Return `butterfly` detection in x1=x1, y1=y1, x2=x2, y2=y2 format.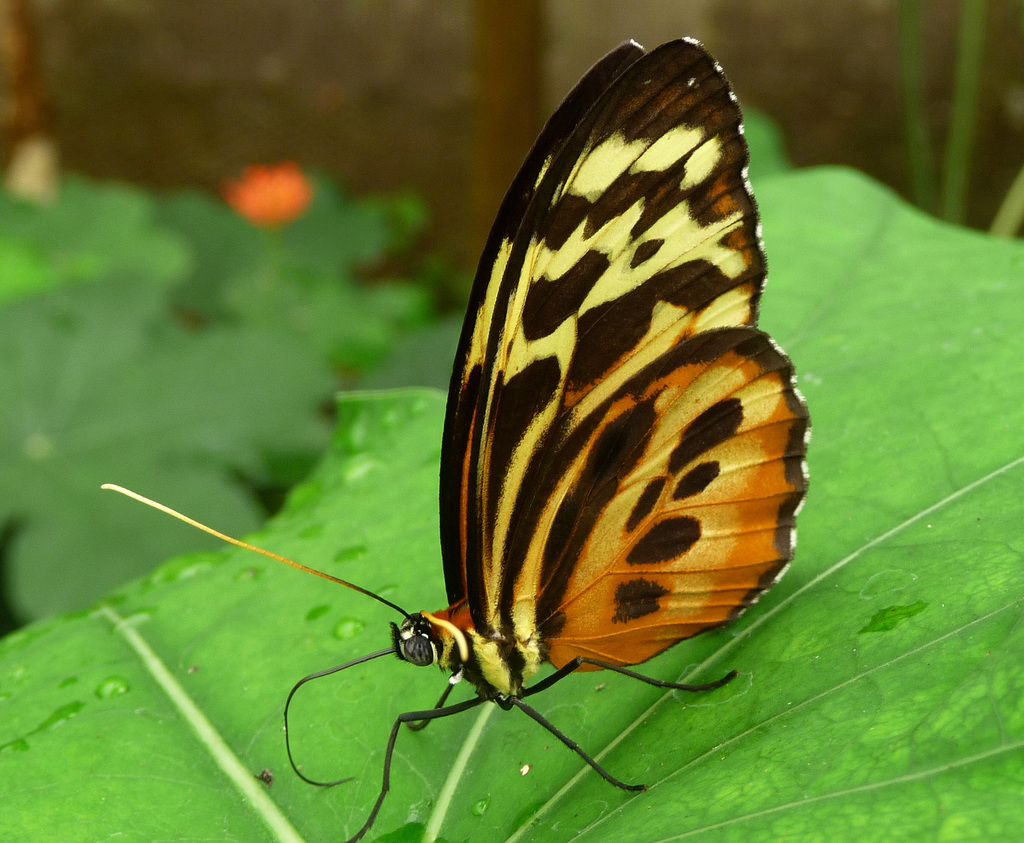
x1=97, y1=33, x2=810, y2=841.
